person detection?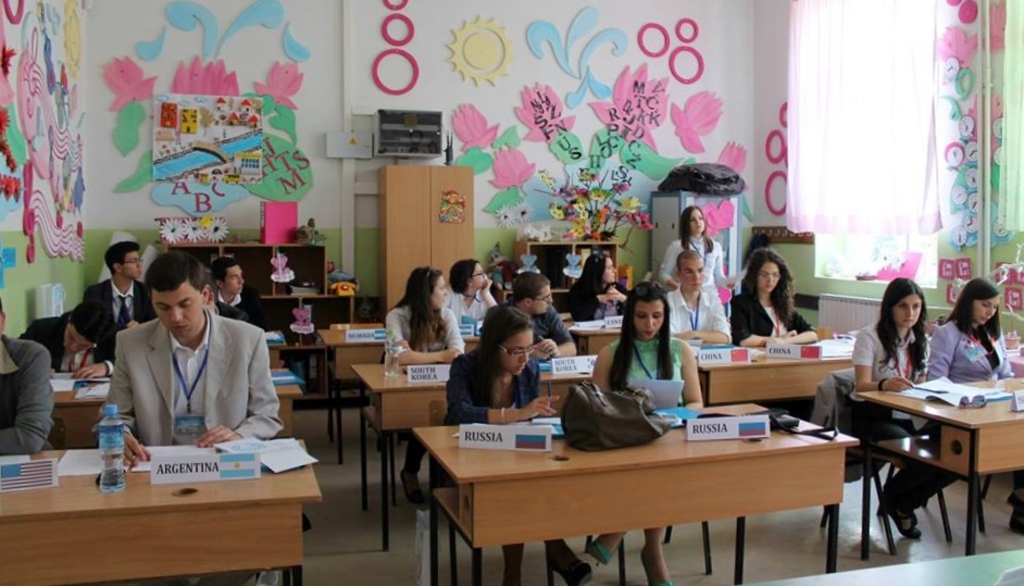
BBox(444, 257, 497, 331)
